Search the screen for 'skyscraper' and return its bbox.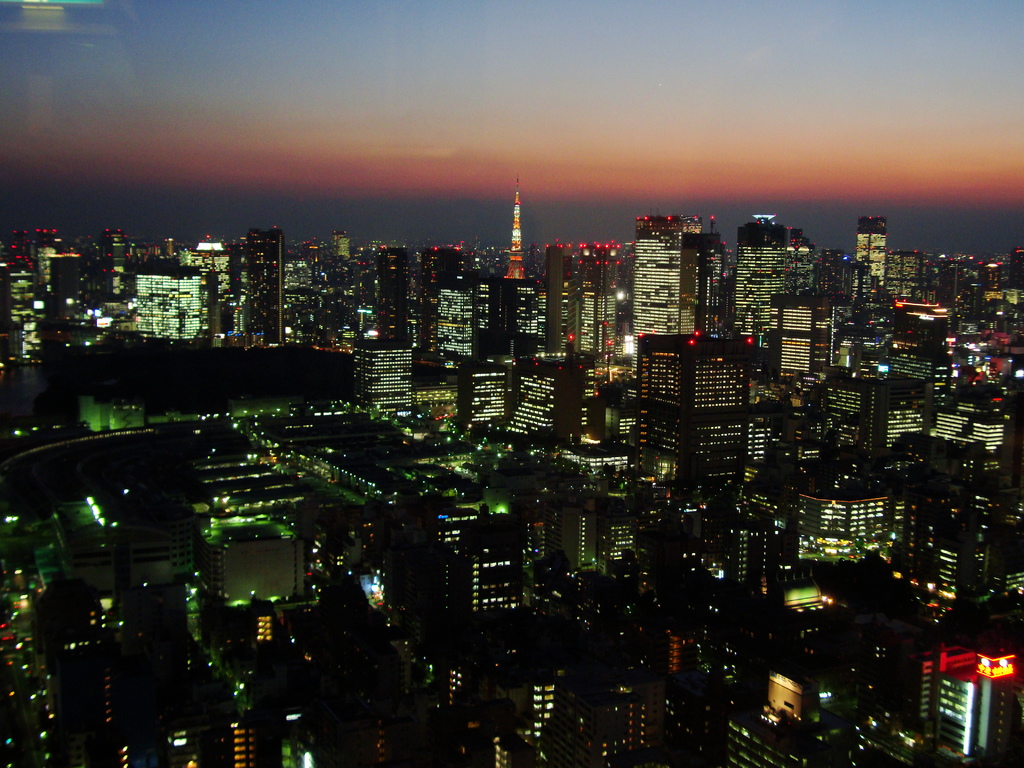
Found: Rect(42, 251, 84, 330).
